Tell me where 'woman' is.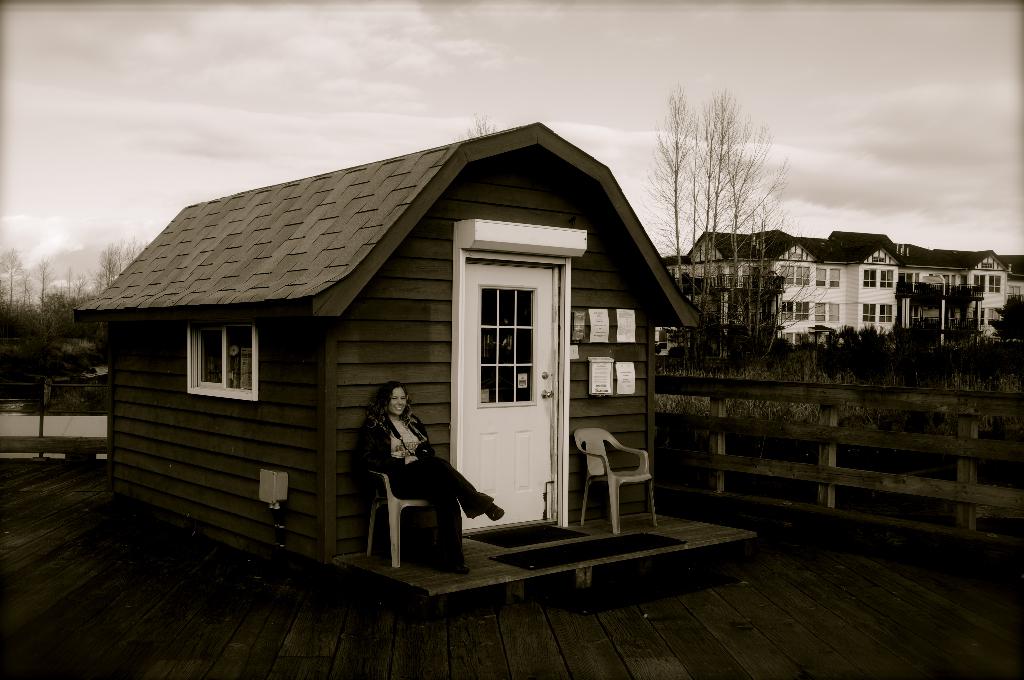
'woman' is at box(351, 376, 505, 576).
